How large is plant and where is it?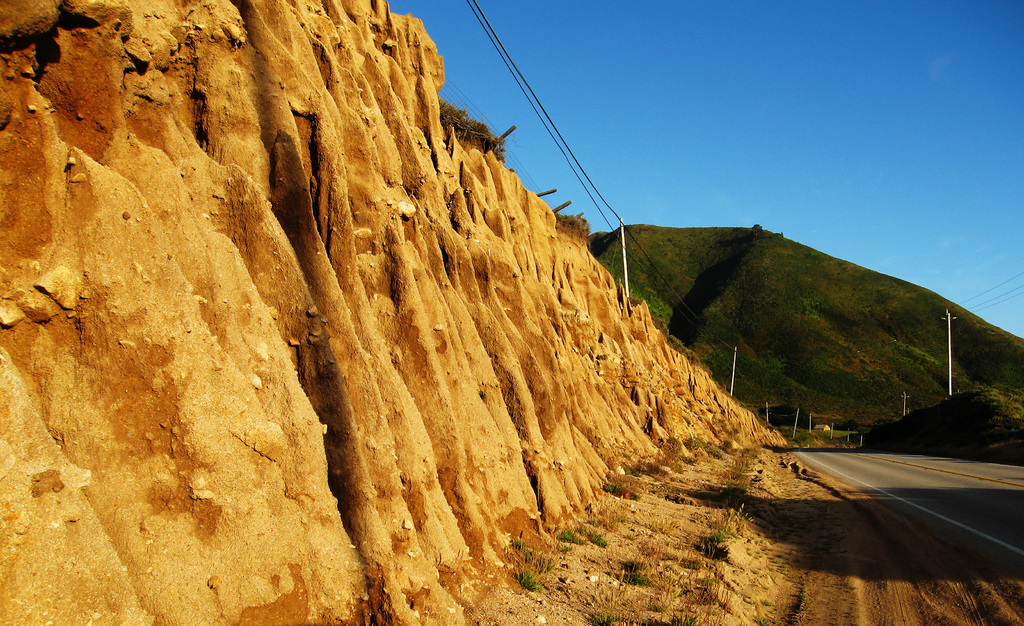
Bounding box: box=[723, 438, 731, 447].
